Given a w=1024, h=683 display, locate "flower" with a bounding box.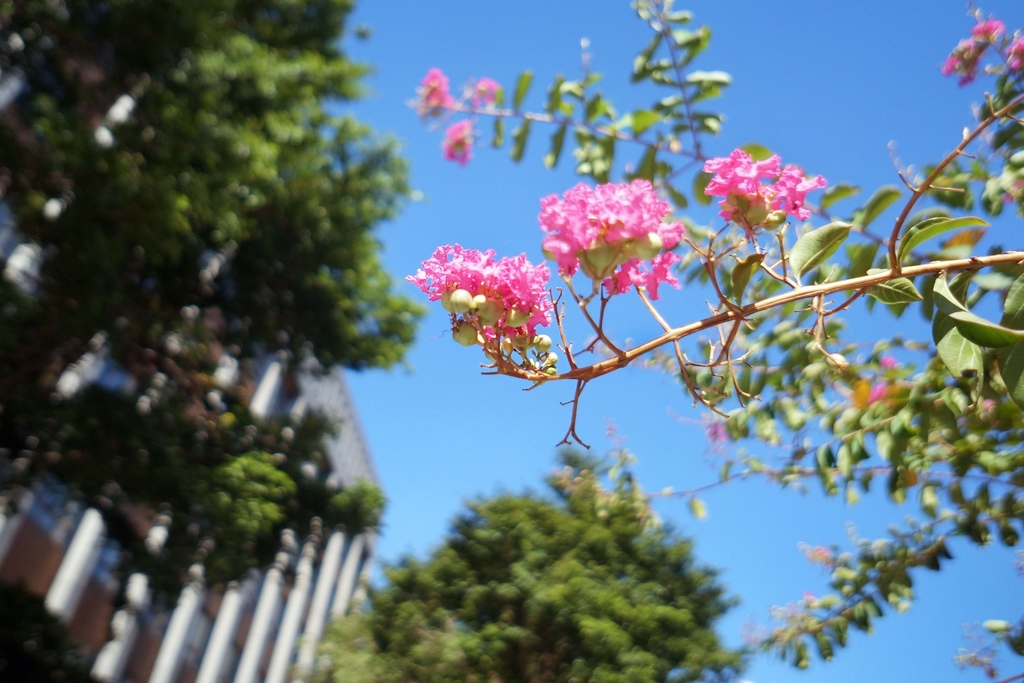
Located: bbox=[440, 120, 476, 170].
